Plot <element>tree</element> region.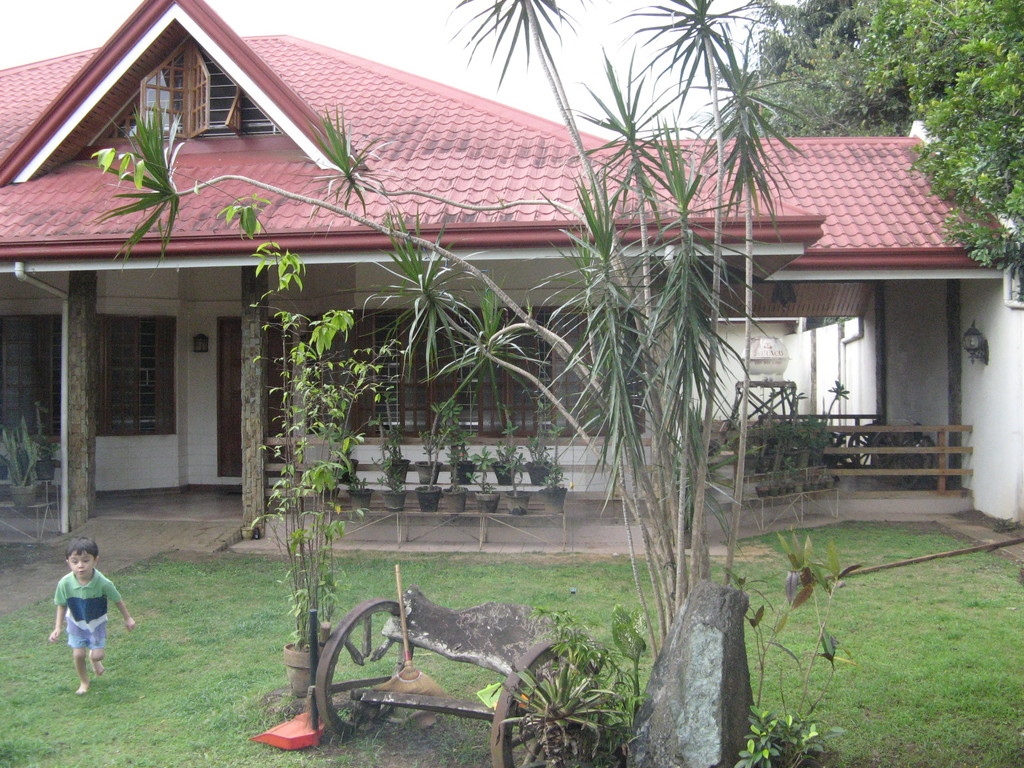
Plotted at select_region(706, 0, 936, 135).
